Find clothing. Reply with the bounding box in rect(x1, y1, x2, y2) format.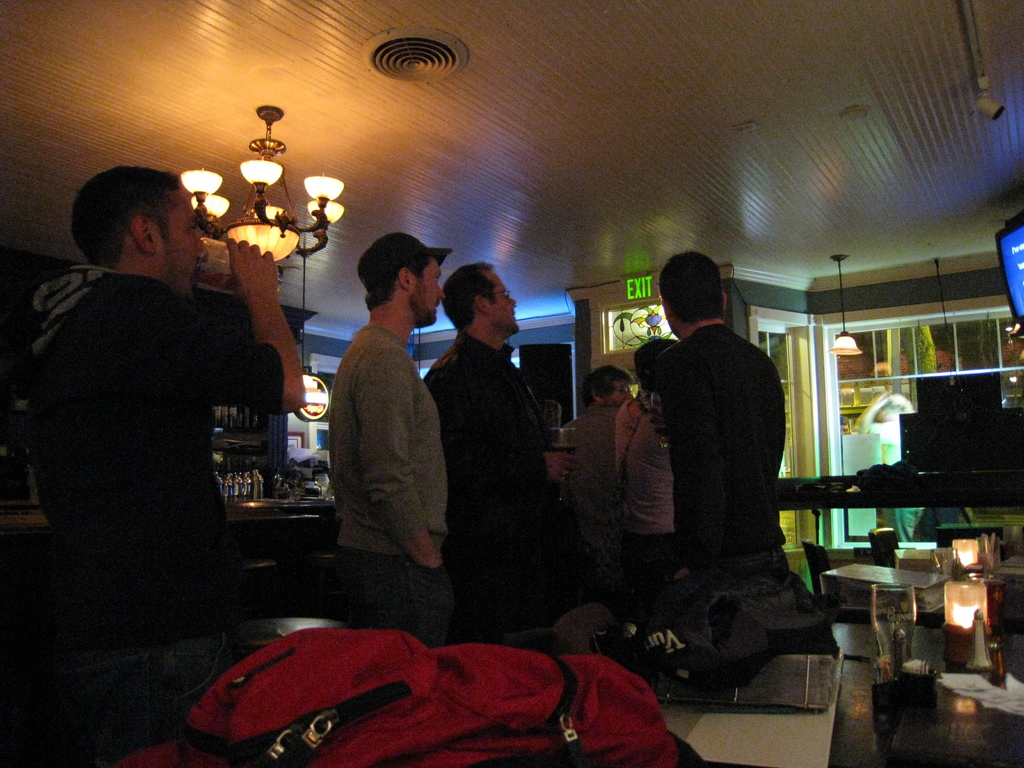
rect(566, 390, 622, 586).
